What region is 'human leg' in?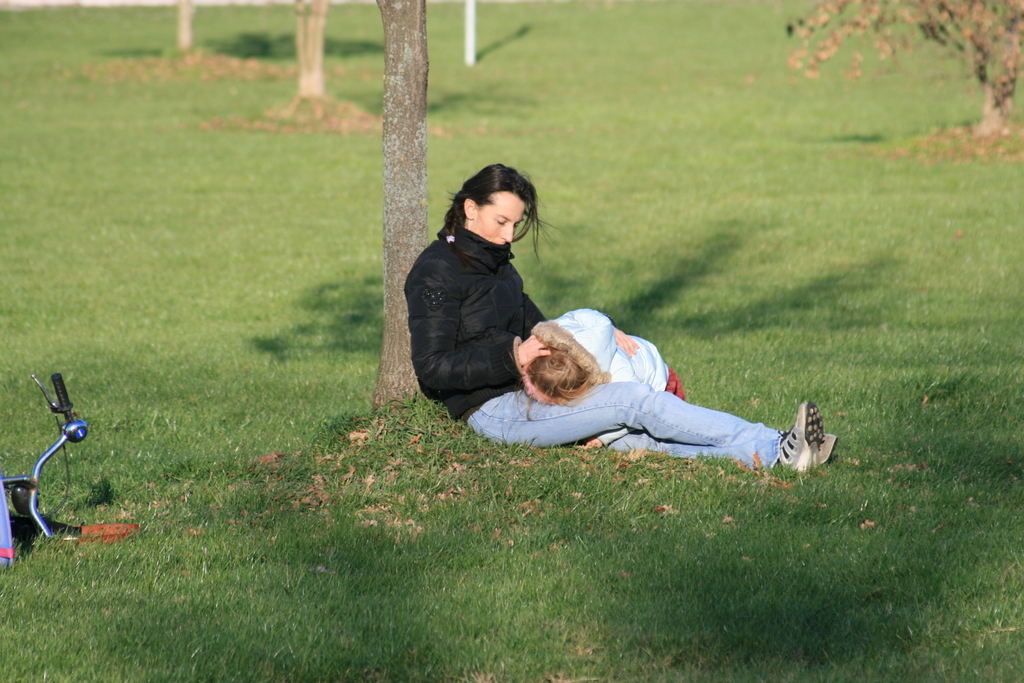
left=601, top=402, right=817, bottom=478.
